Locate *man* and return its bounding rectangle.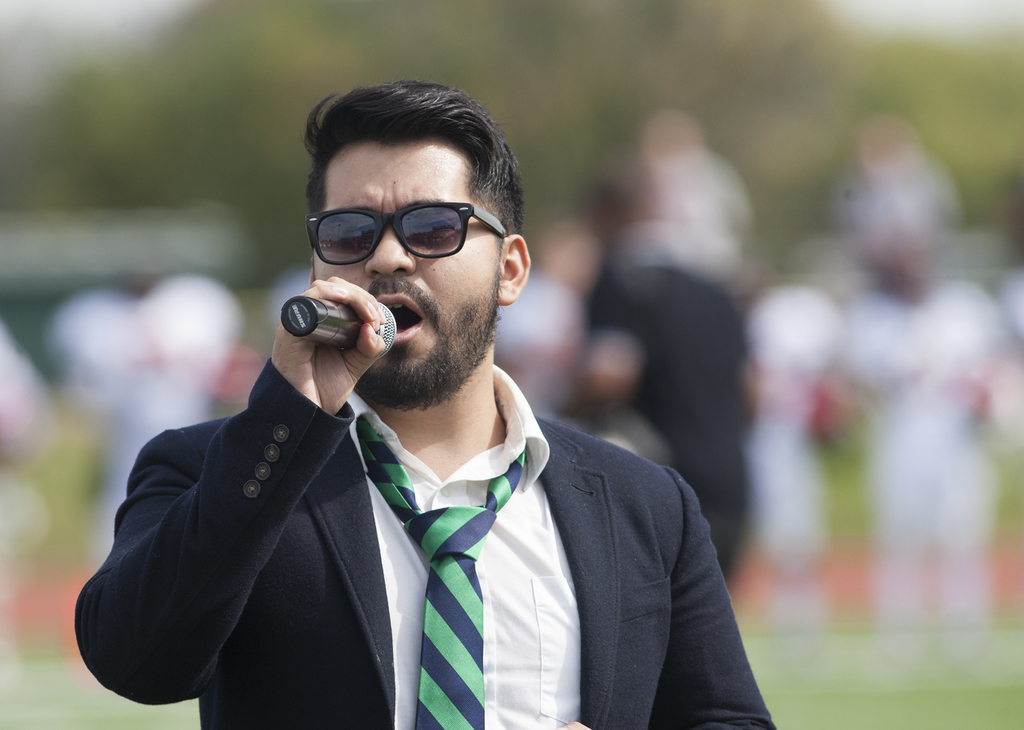
72:81:784:728.
